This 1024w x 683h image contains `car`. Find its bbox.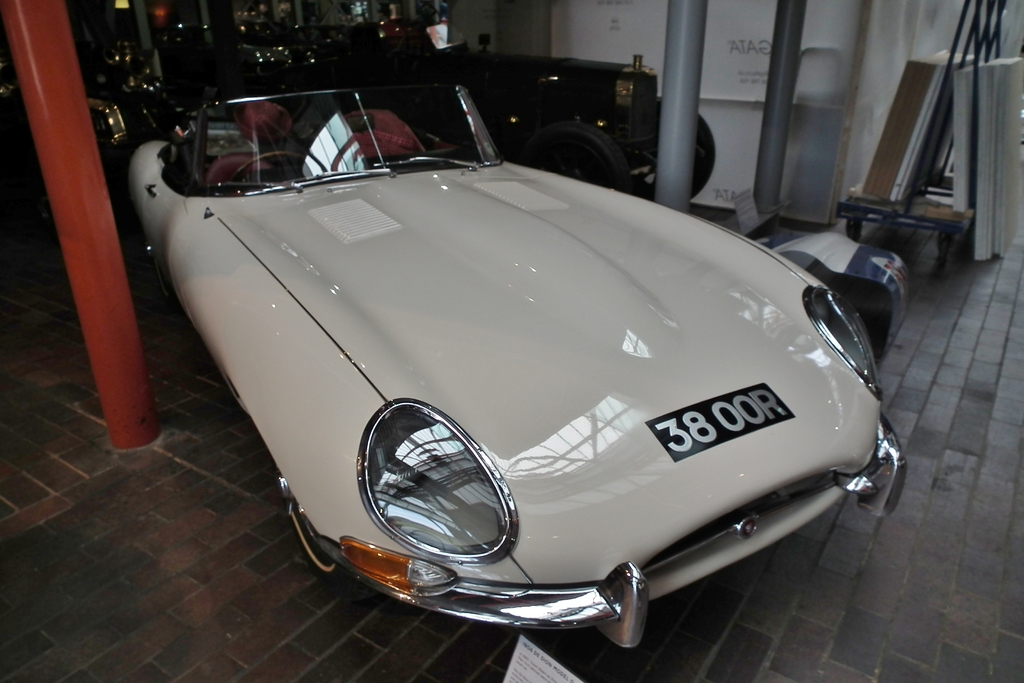
<box>124,75,911,652</box>.
